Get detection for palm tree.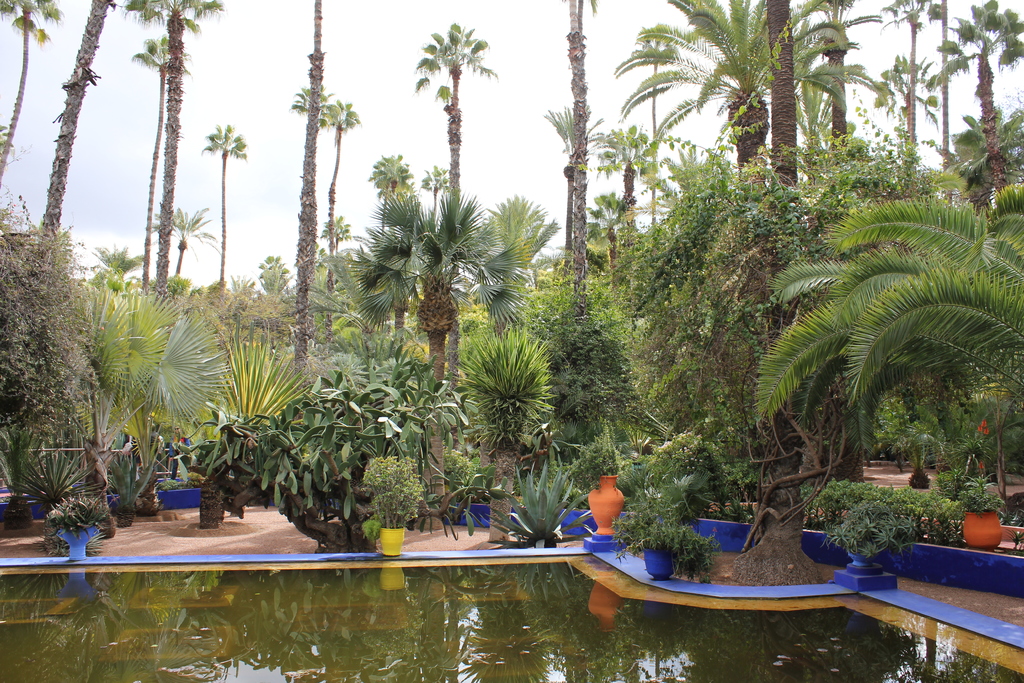
Detection: bbox(364, 152, 420, 231).
